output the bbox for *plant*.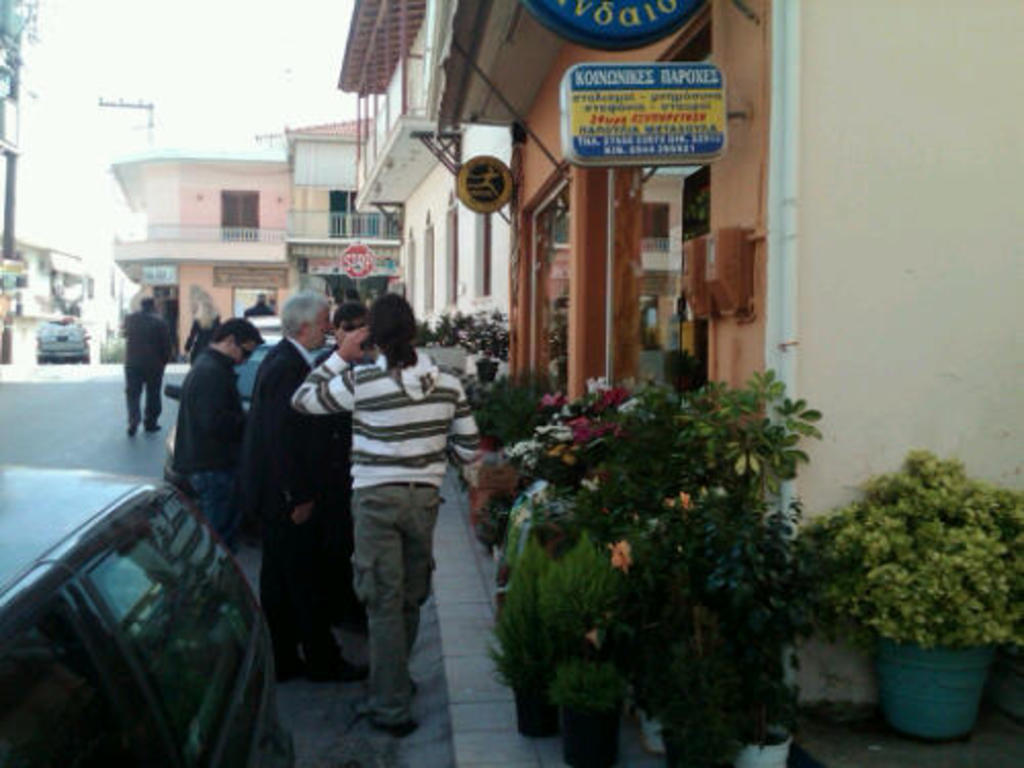
532,649,631,705.
